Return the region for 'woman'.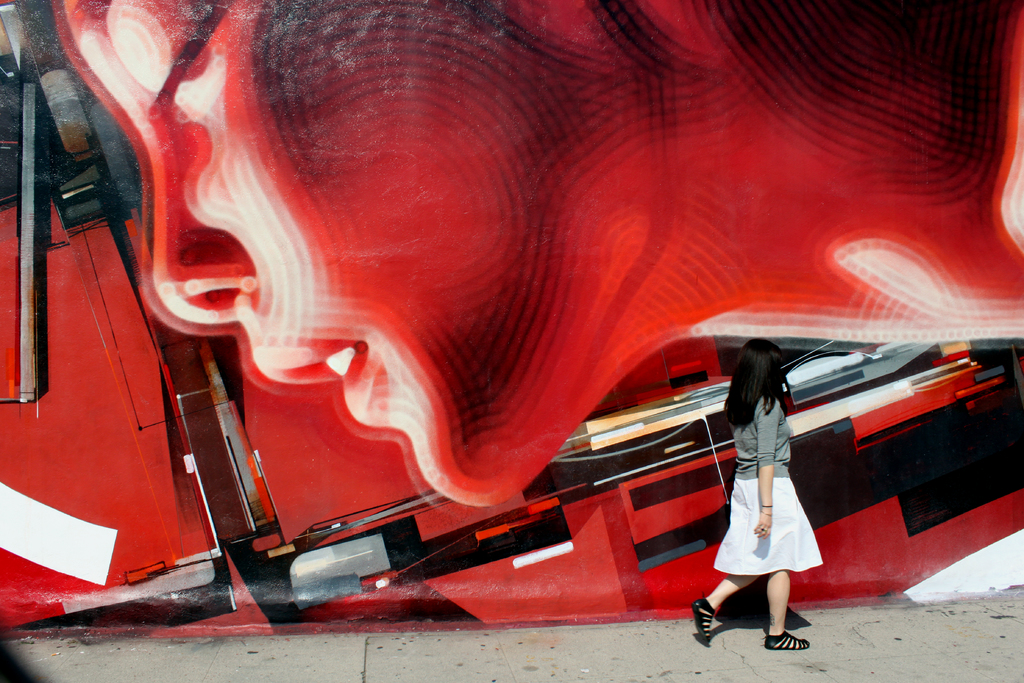
select_region(690, 338, 824, 655).
